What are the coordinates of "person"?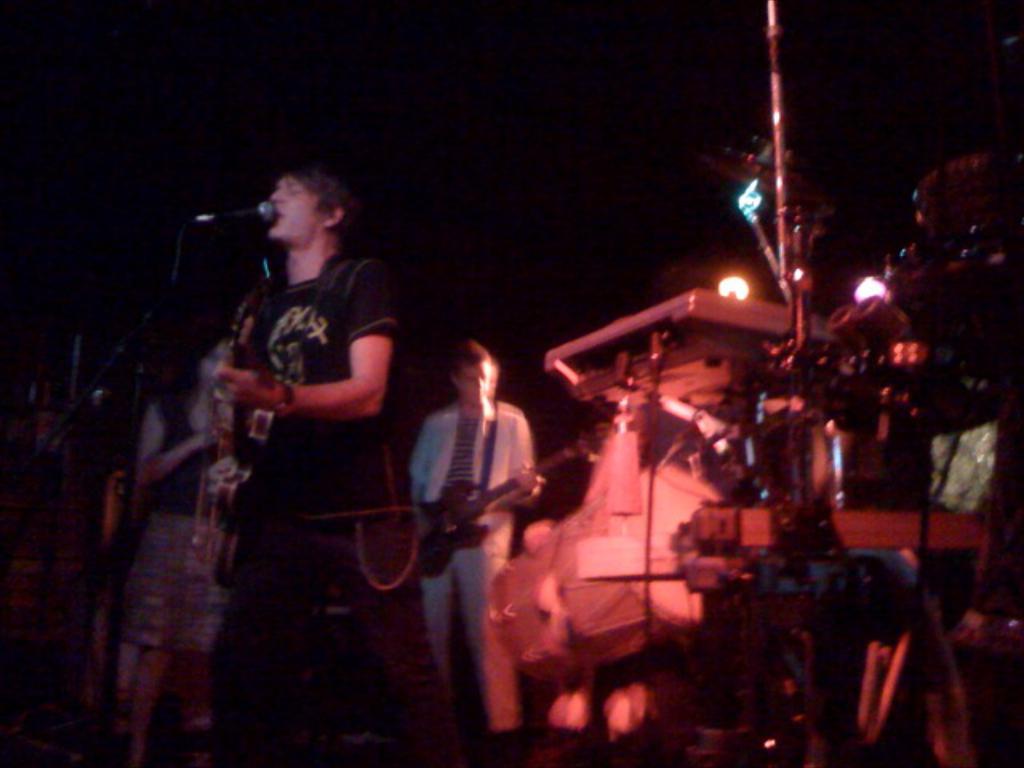
[410,334,530,742].
